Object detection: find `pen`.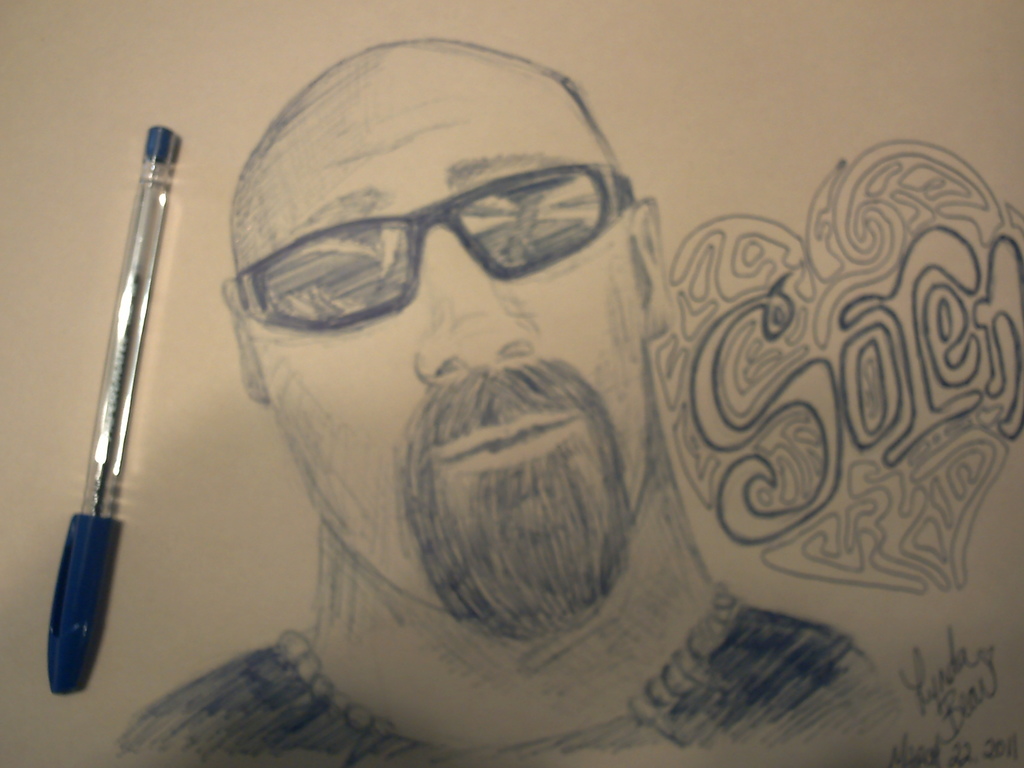
select_region(42, 129, 179, 706).
